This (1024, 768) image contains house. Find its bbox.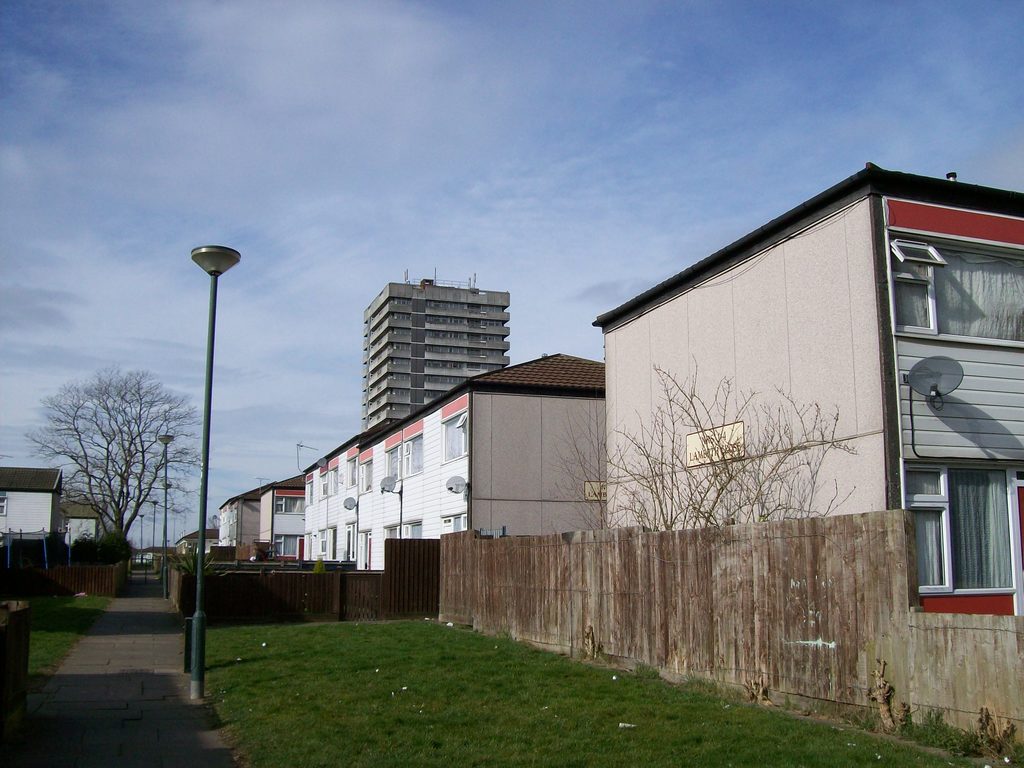
[301,354,611,569].
